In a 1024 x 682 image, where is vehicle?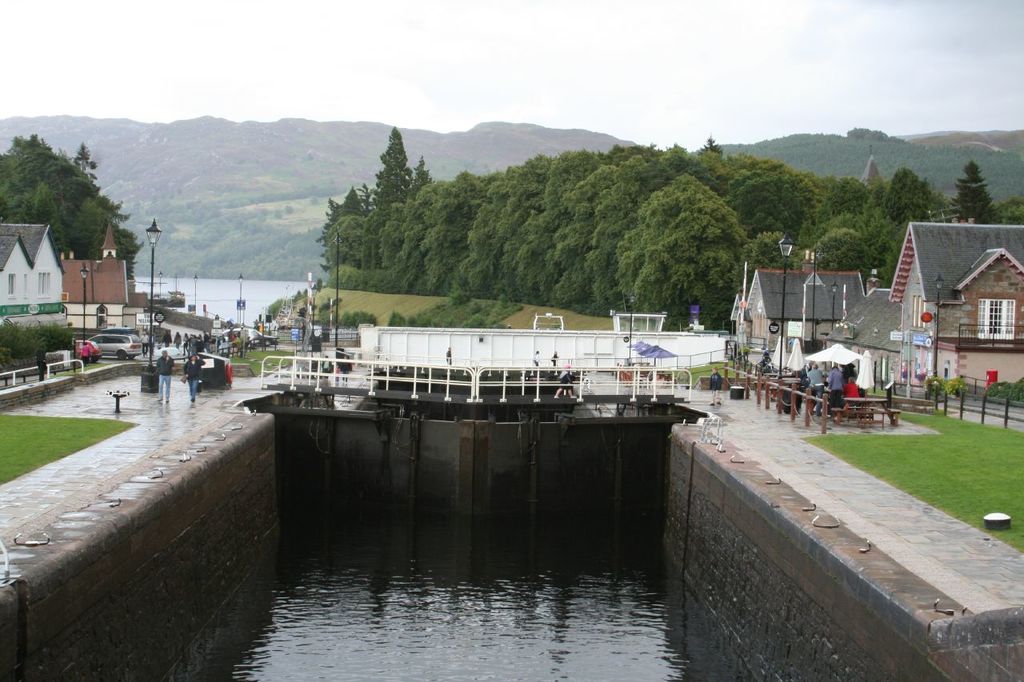
crop(75, 337, 103, 364).
